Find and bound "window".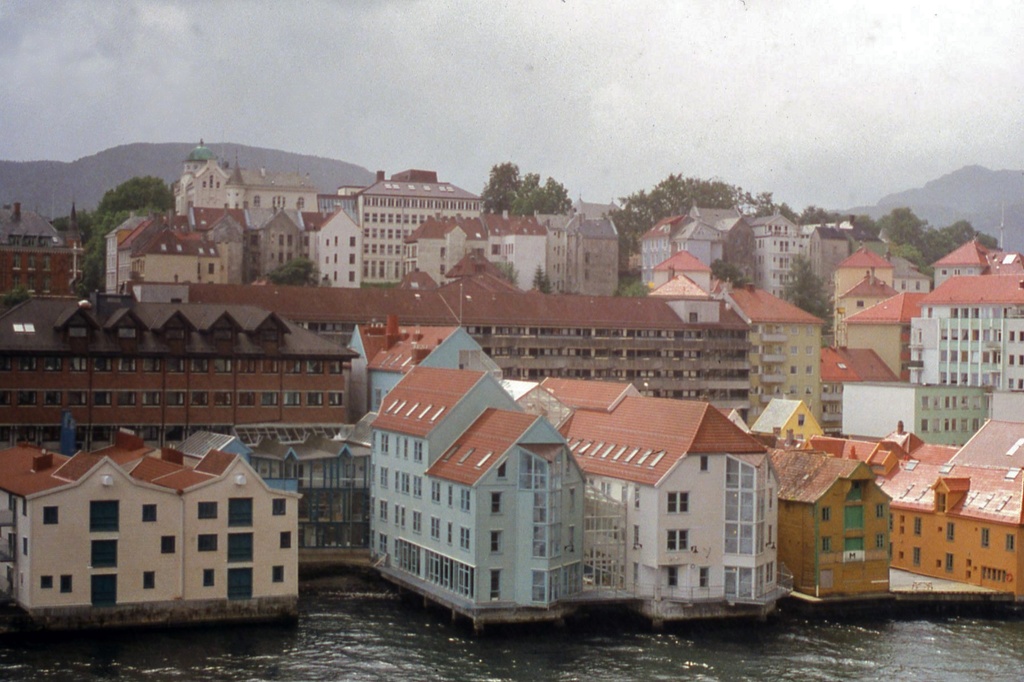
Bound: bbox=(197, 499, 222, 520).
